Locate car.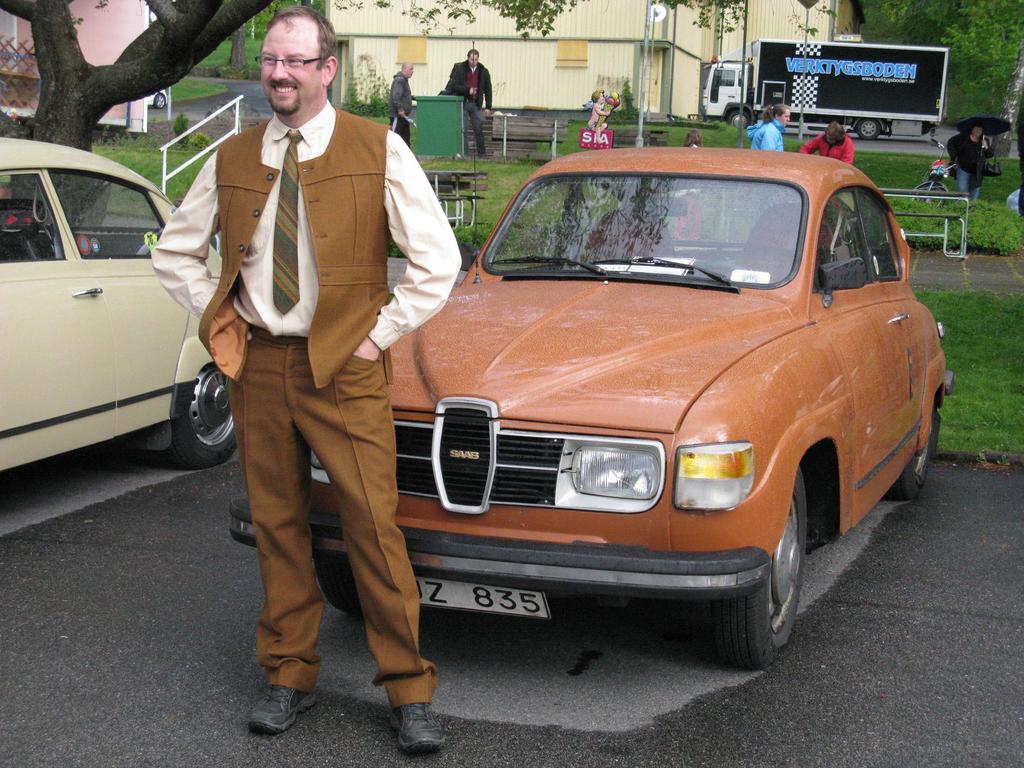
Bounding box: {"left": 150, "top": 92, "right": 170, "bottom": 111}.
